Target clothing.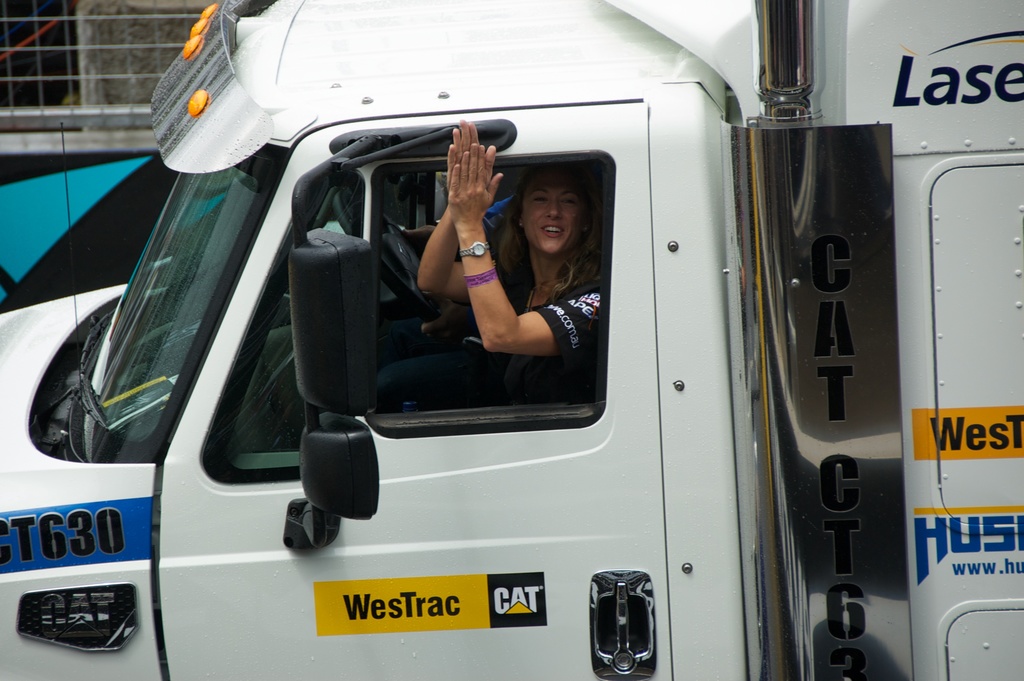
Target region: 375:267:600:414.
